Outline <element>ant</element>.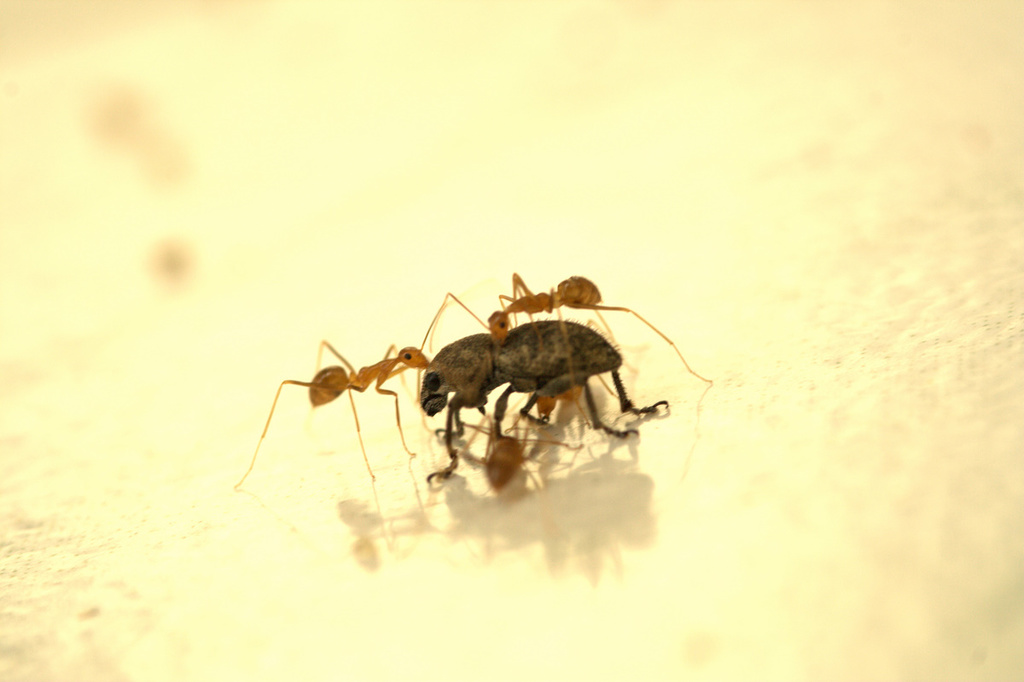
Outline: bbox=(427, 398, 583, 539).
